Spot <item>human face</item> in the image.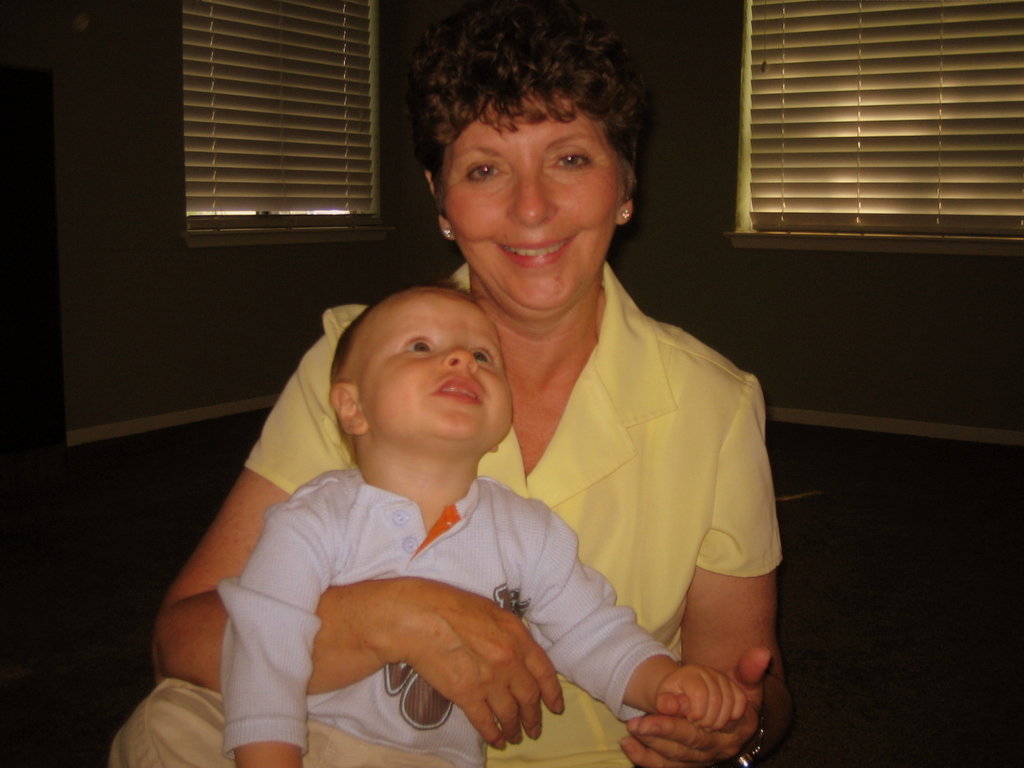
<item>human face</item> found at detection(359, 292, 511, 426).
